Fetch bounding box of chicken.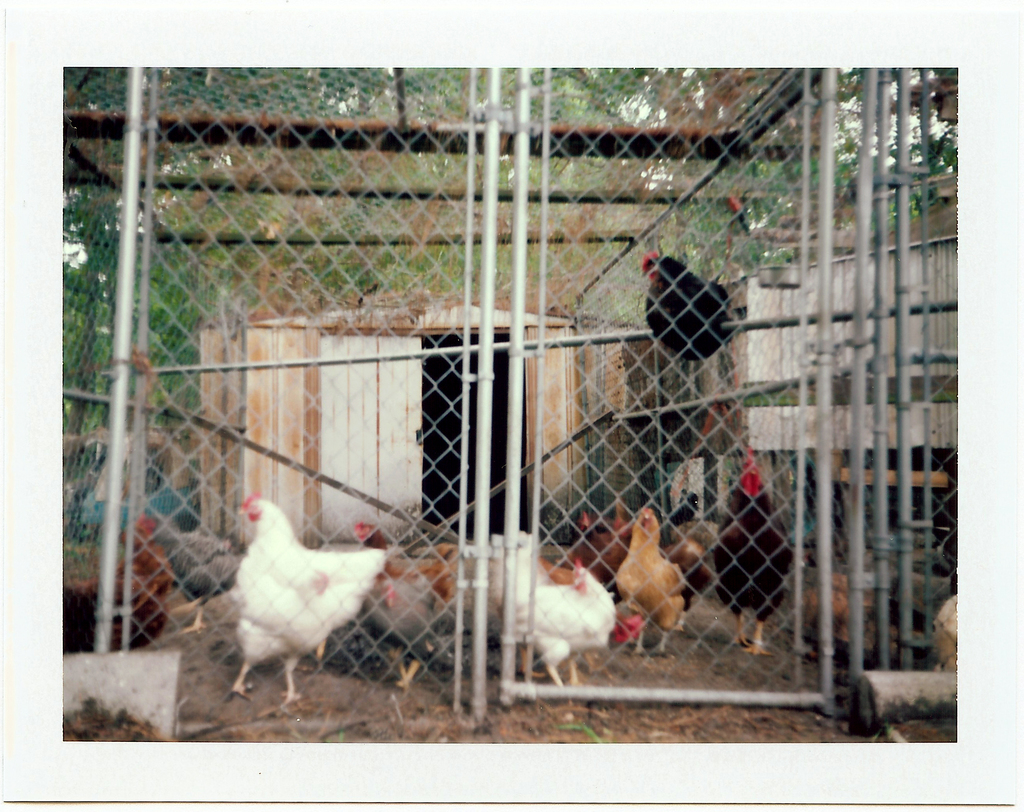
Bbox: box=[707, 439, 799, 657].
